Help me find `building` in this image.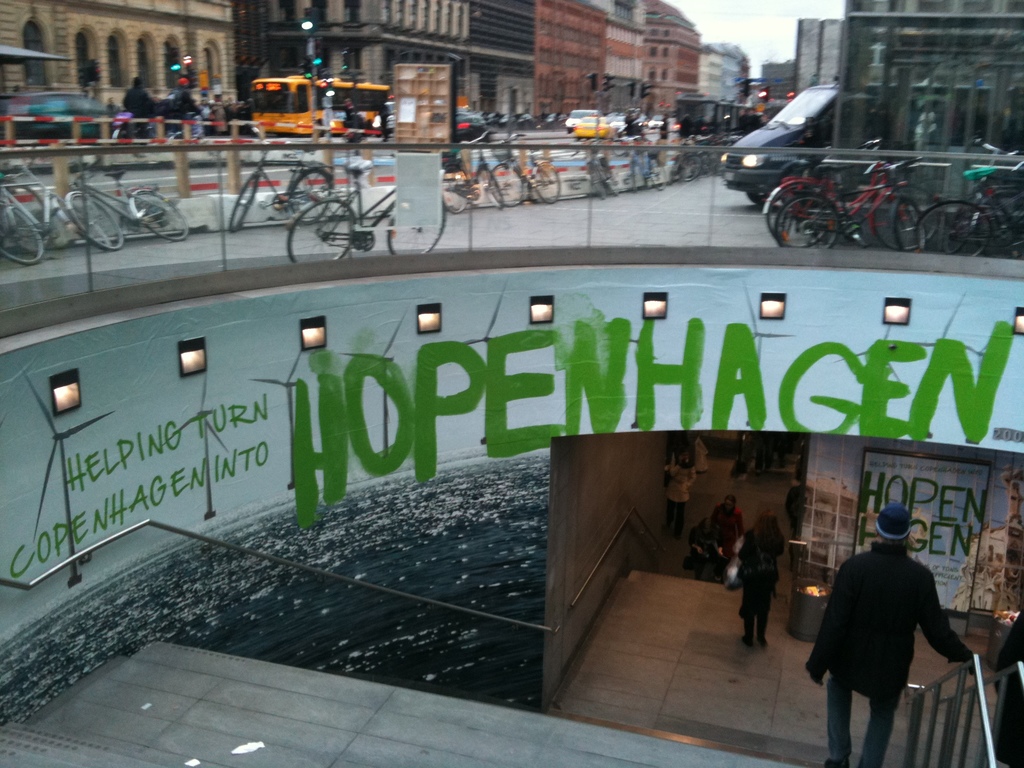
Found it: (259, 0, 477, 104).
